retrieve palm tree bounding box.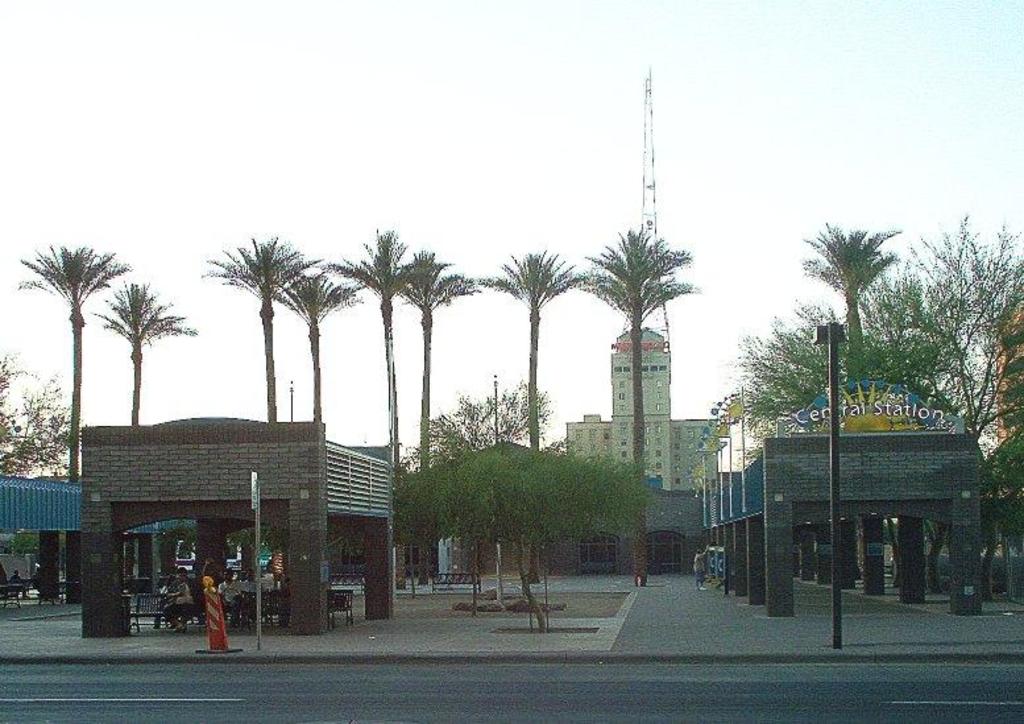
Bounding box: [470,239,577,446].
